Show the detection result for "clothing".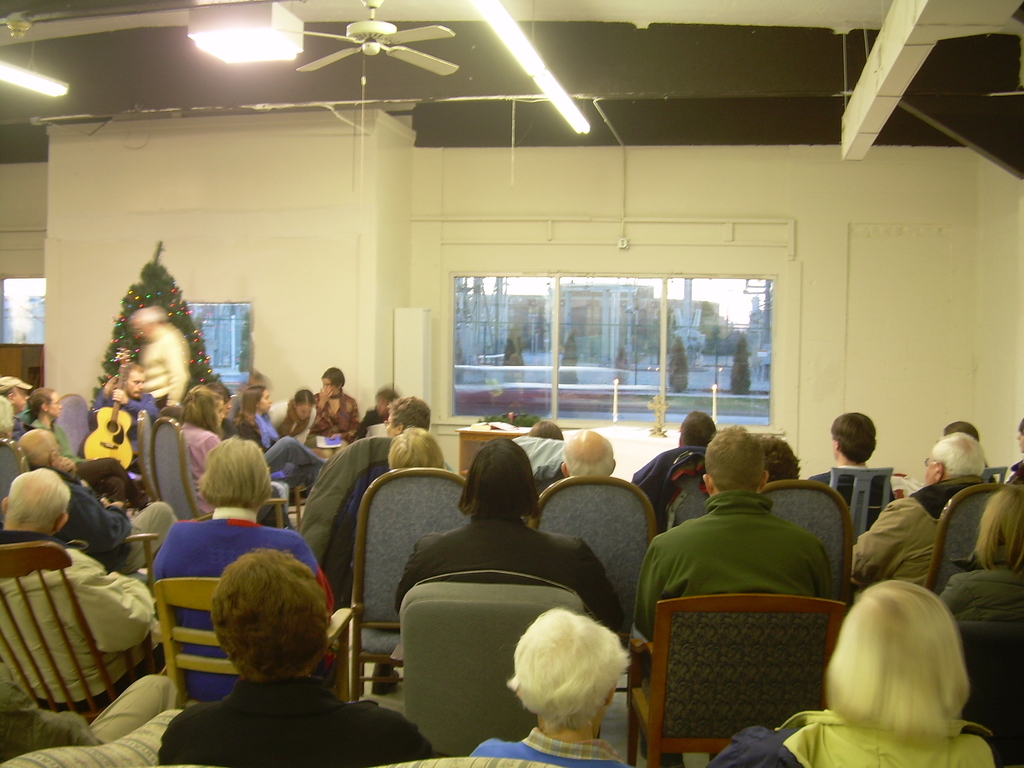
detection(938, 557, 1023, 641).
